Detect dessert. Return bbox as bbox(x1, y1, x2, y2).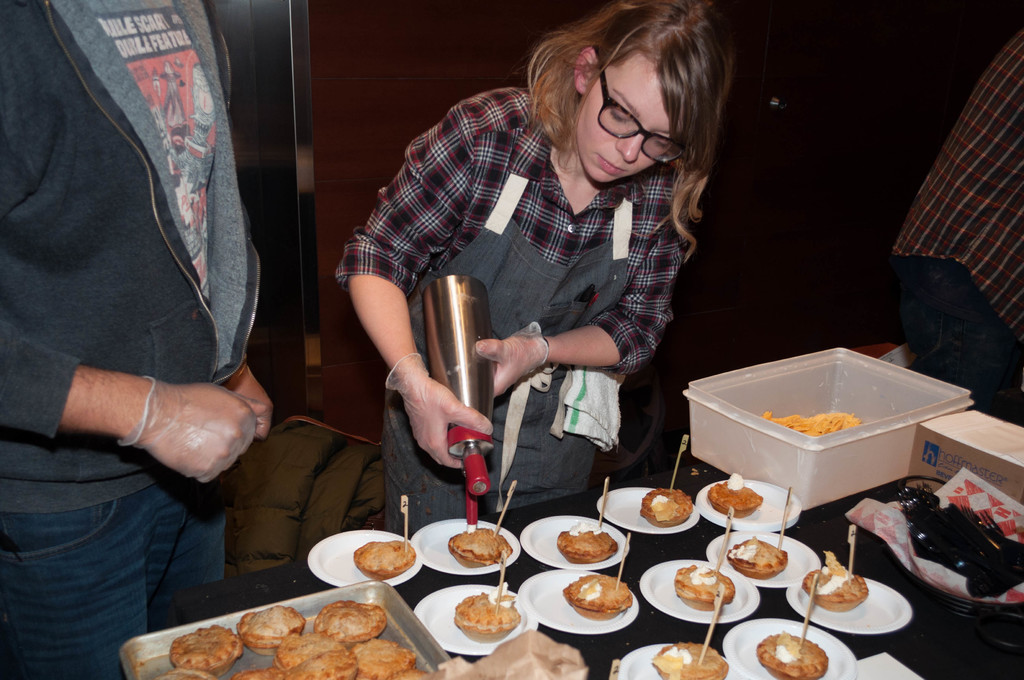
bbox(561, 529, 625, 565).
